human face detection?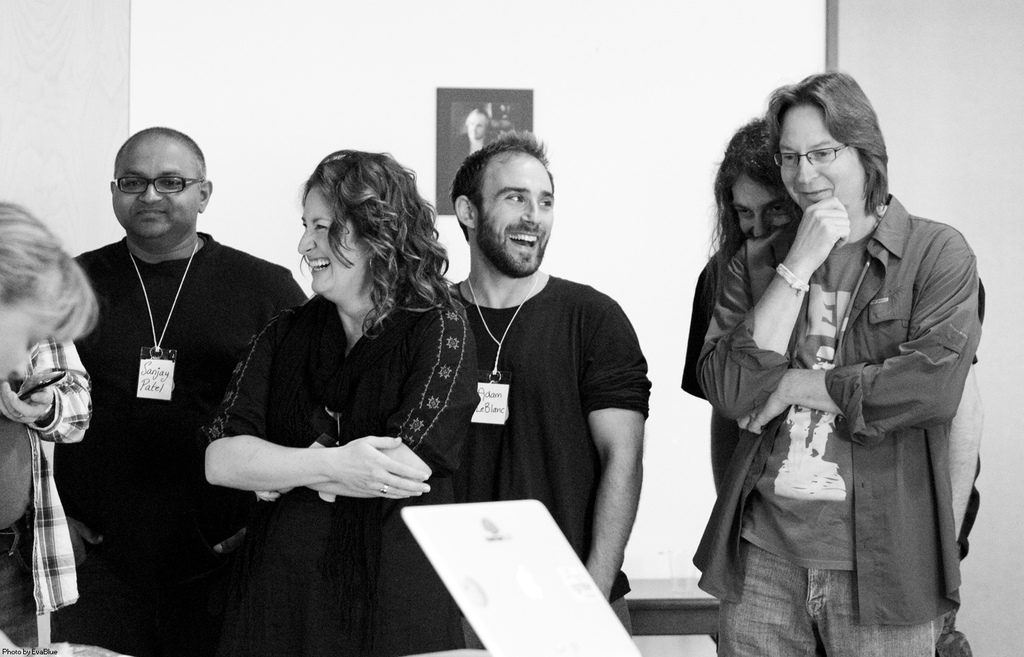
730, 173, 799, 243
